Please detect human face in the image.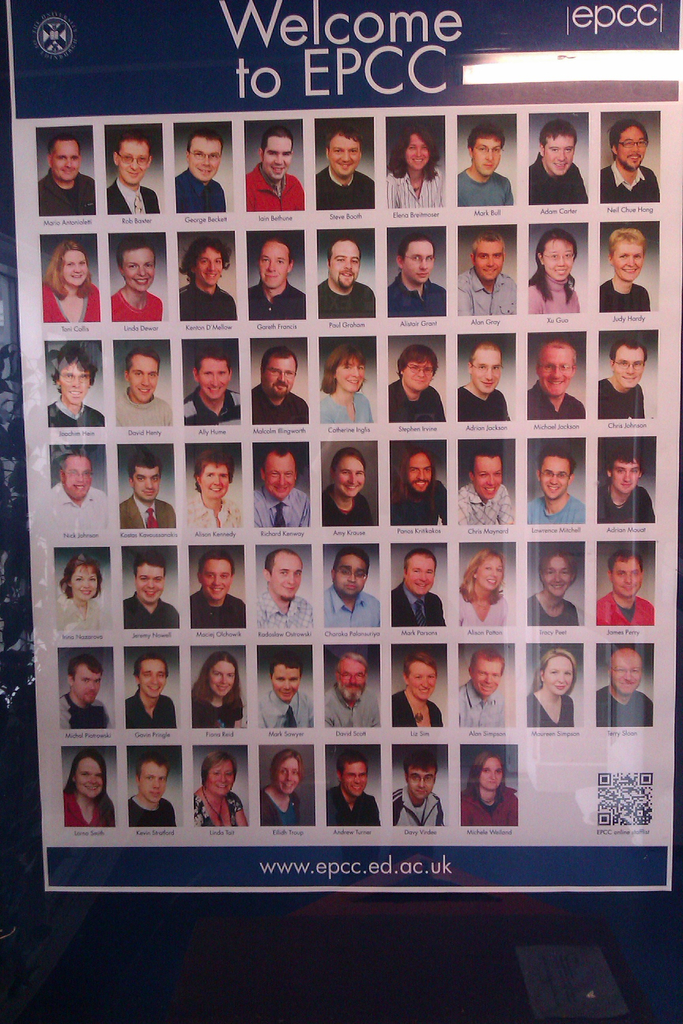
box=[476, 550, 502, 594].
